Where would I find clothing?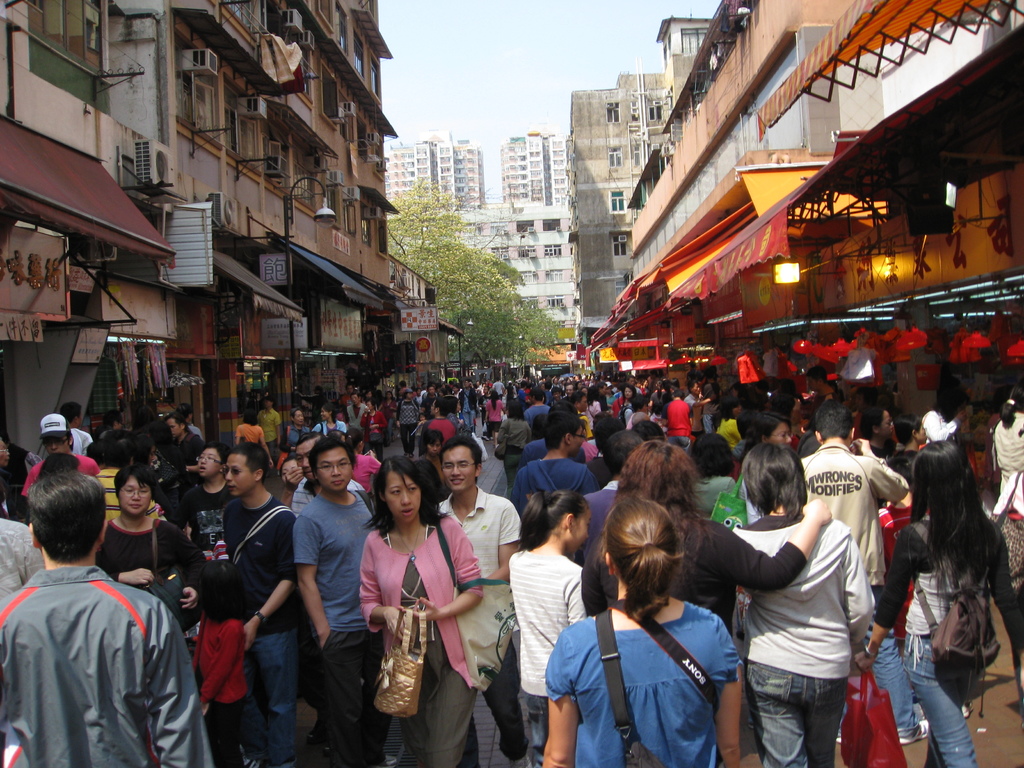
At rect(310, 420, 345, 436).
